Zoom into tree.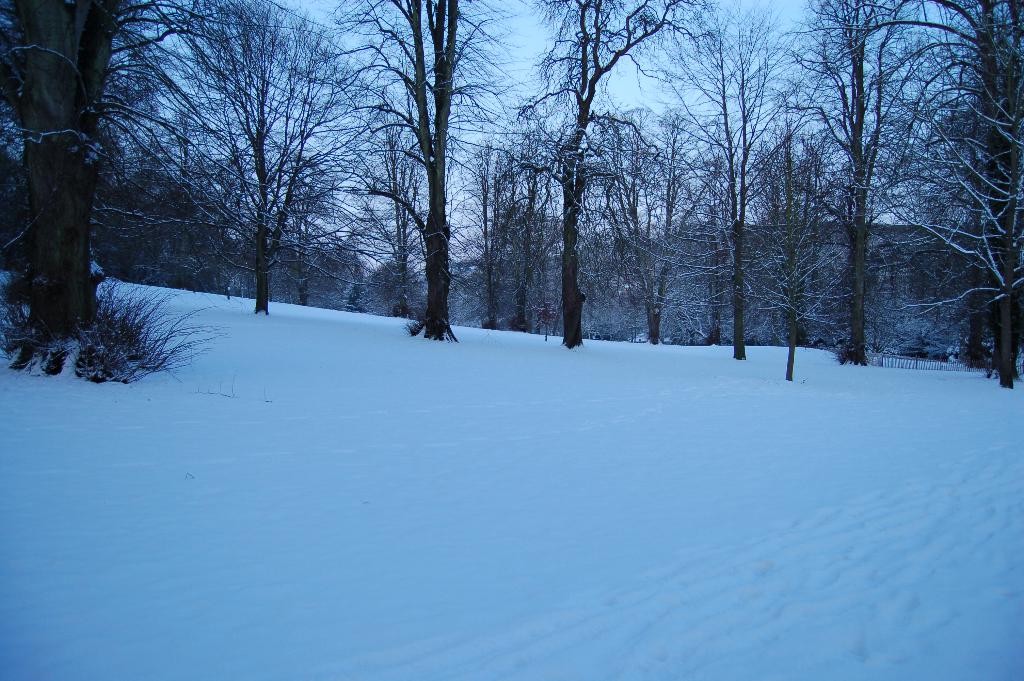
Zoom target: box=[116, 0, 397, 311].
